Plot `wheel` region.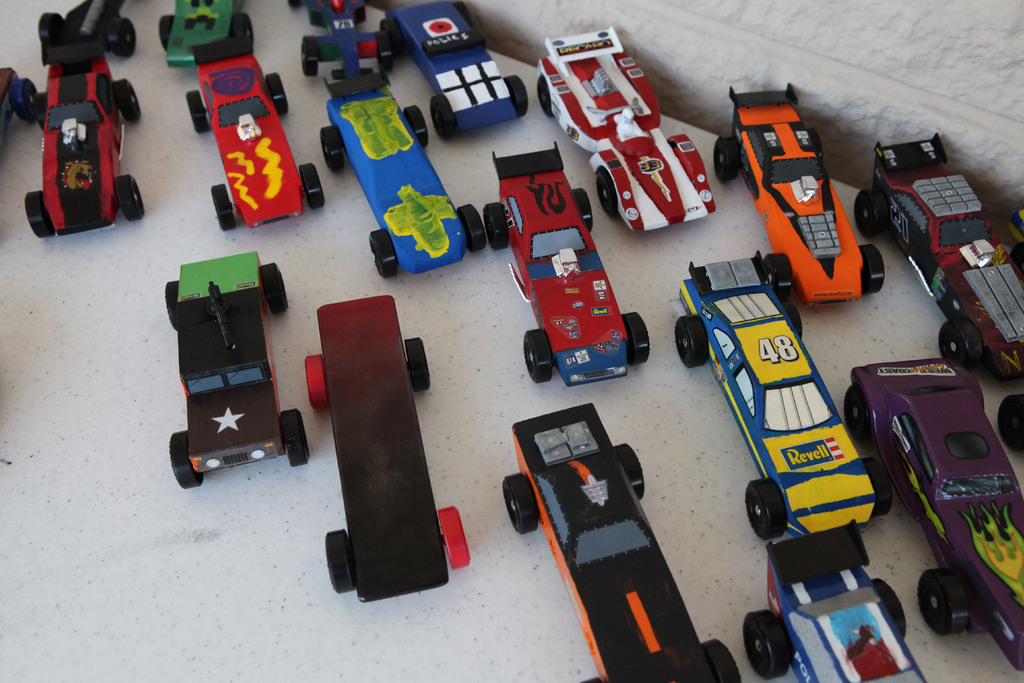
Plotted at (111, 16, 140, 60).
